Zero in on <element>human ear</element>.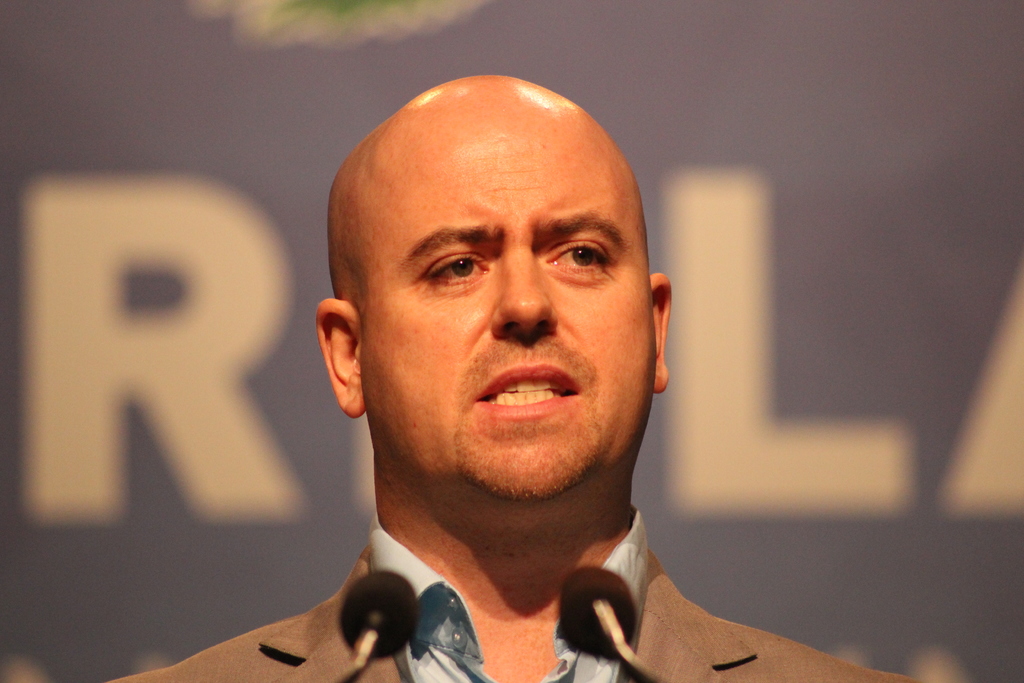
Zeroed in: [650,272,673,395].
